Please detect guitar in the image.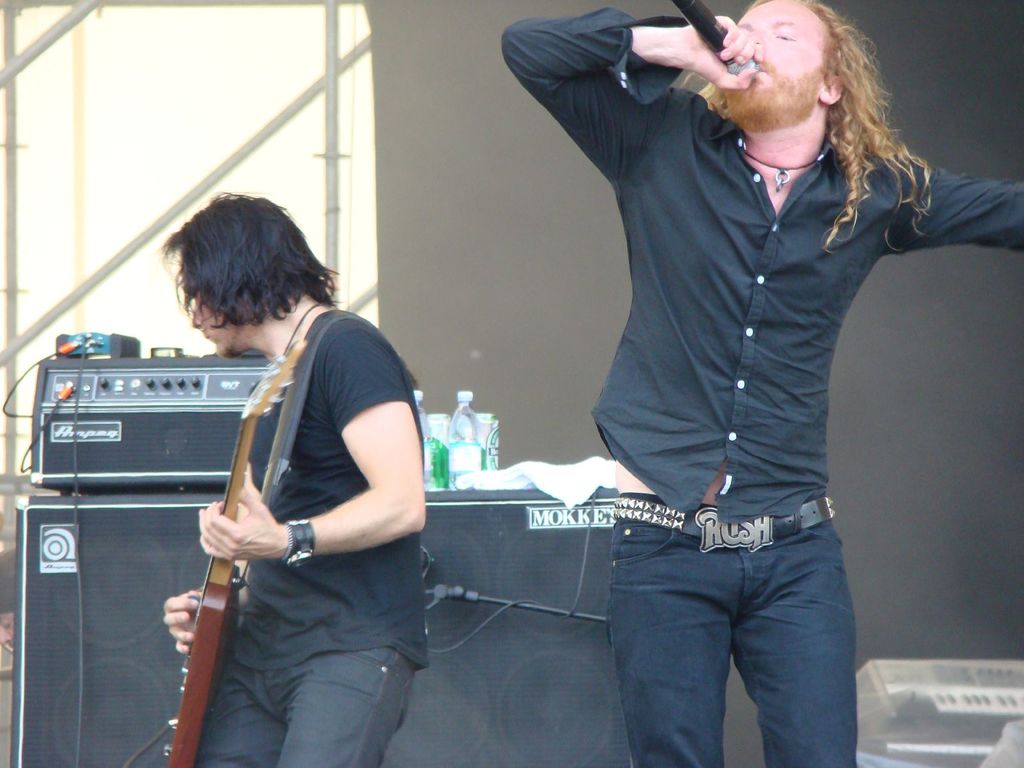
x1=159 y1=336 x2=305 y2=767.
